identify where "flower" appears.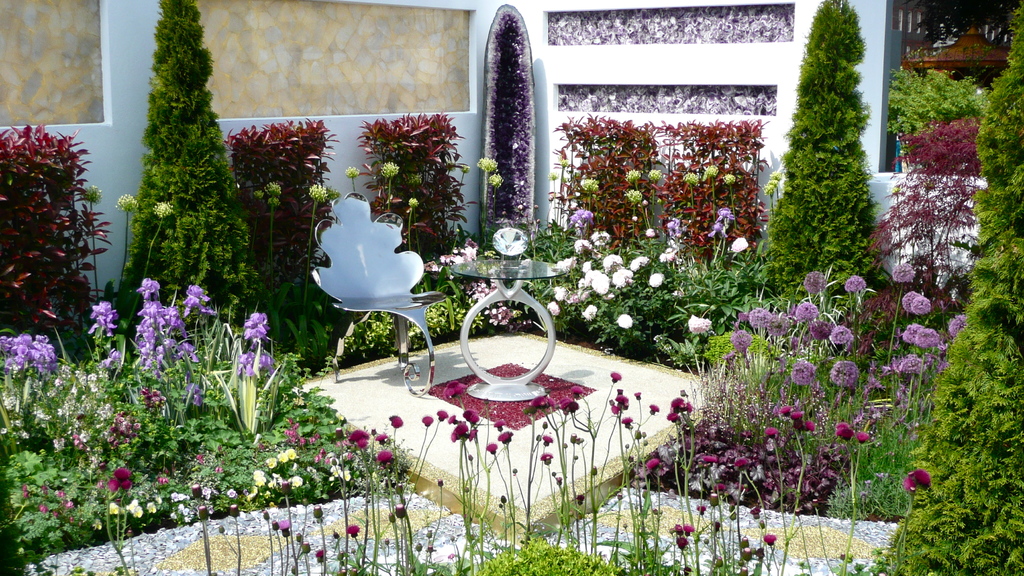
Appears at bbox=(910, 290, 929, 317).
